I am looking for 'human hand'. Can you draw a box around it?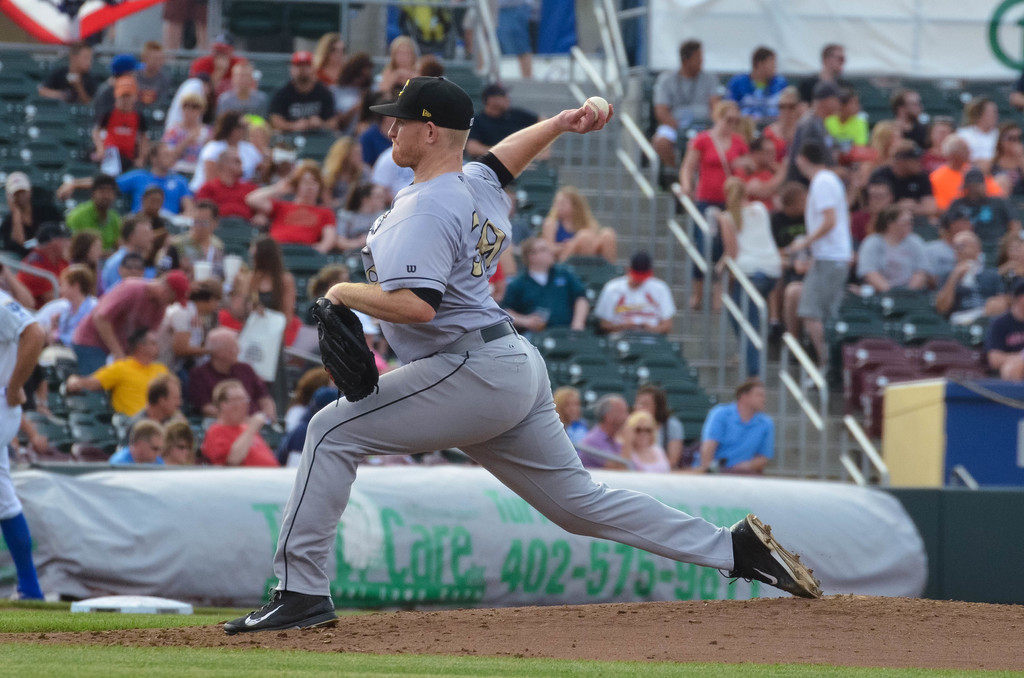
Sure, the bounding box is <region>783, 238, 804, 255</region>.
